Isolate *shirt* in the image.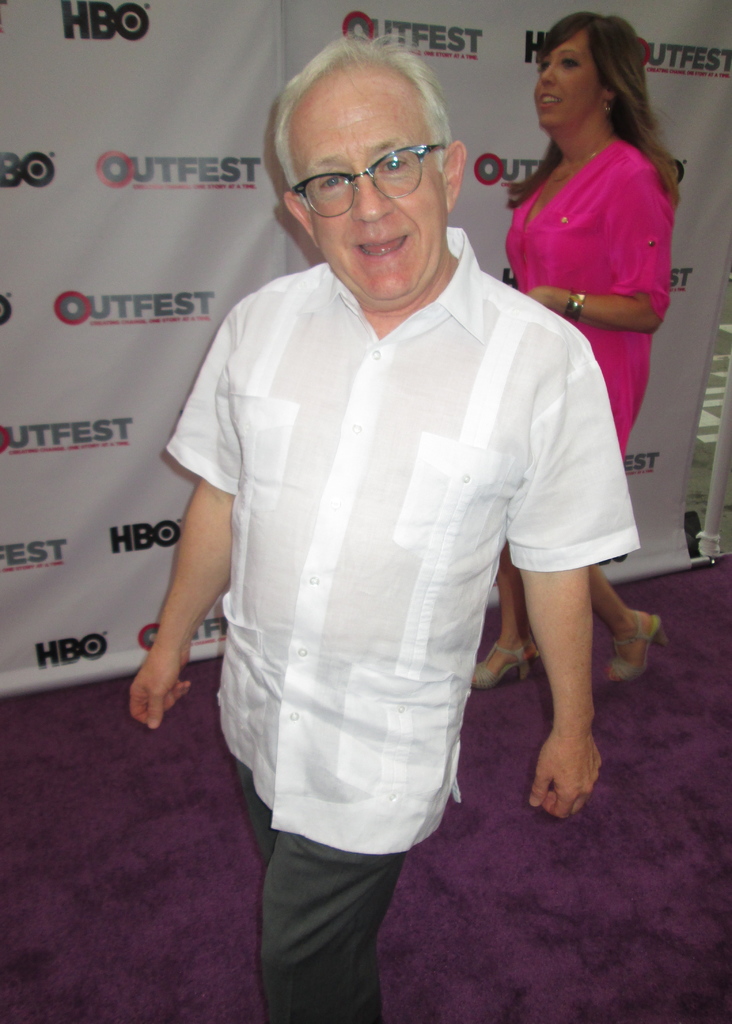
Isolated region: 174 180 608 856.
